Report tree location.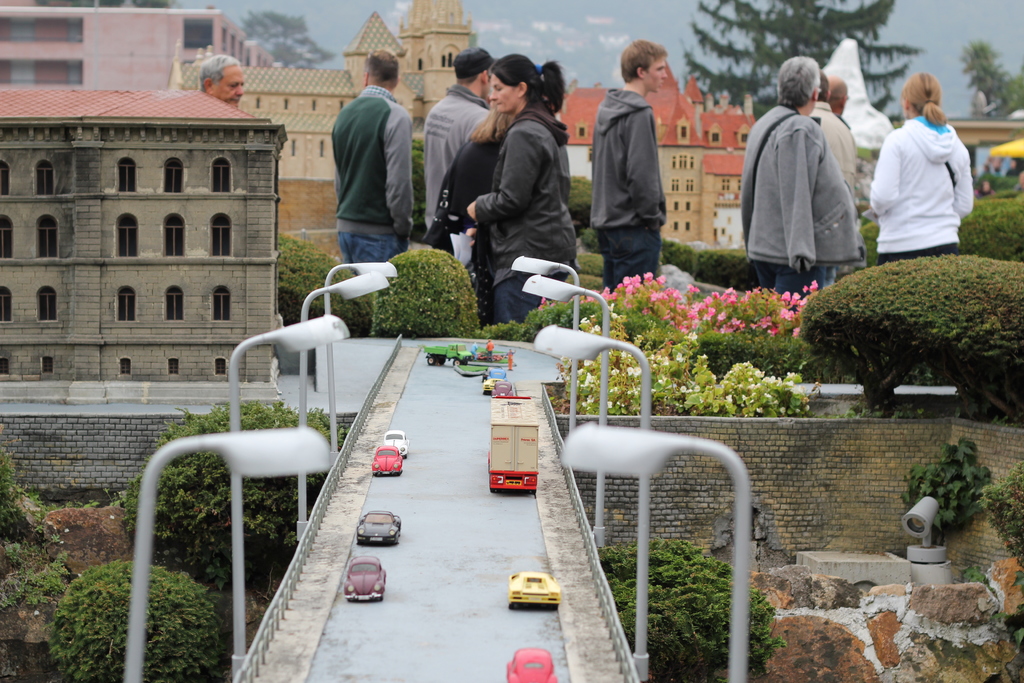
Report: (x1=956, y1=44, x2=1023, y2=117).
